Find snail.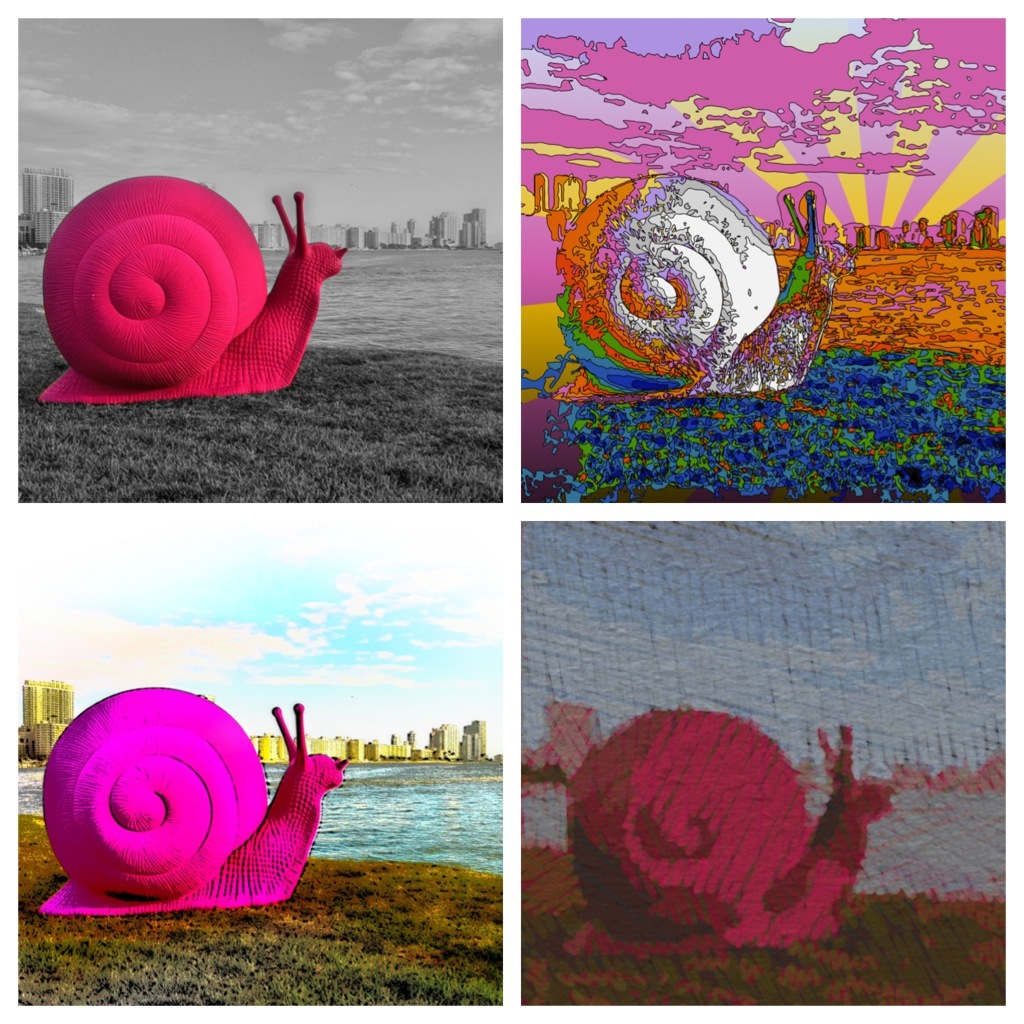
box=[38, 169, 345, 407].
